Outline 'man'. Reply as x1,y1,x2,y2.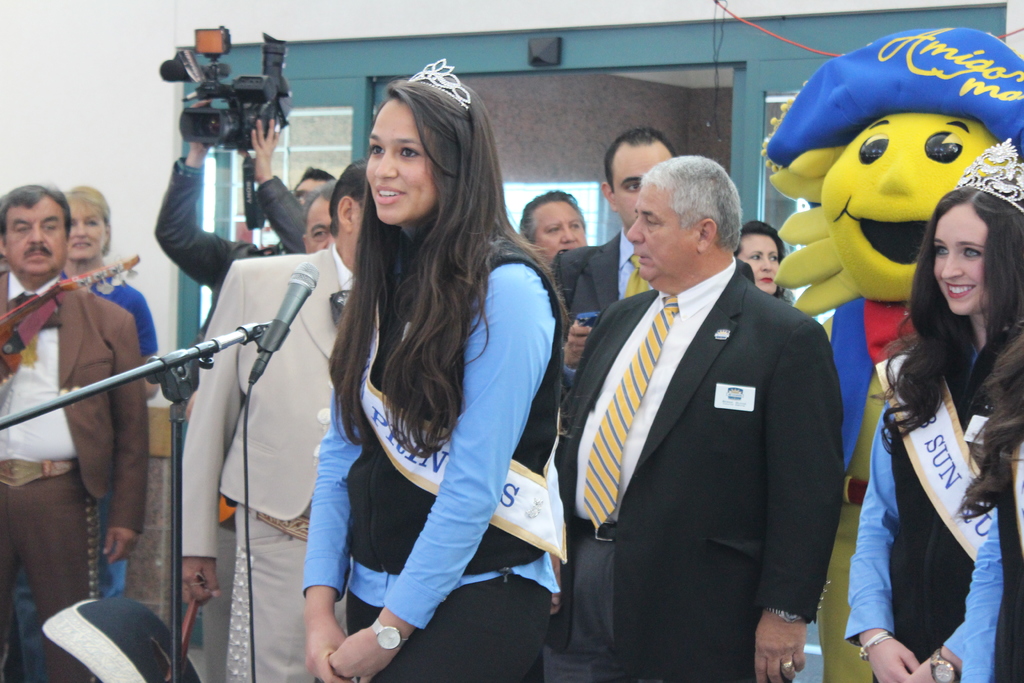
180,163,378,682.
